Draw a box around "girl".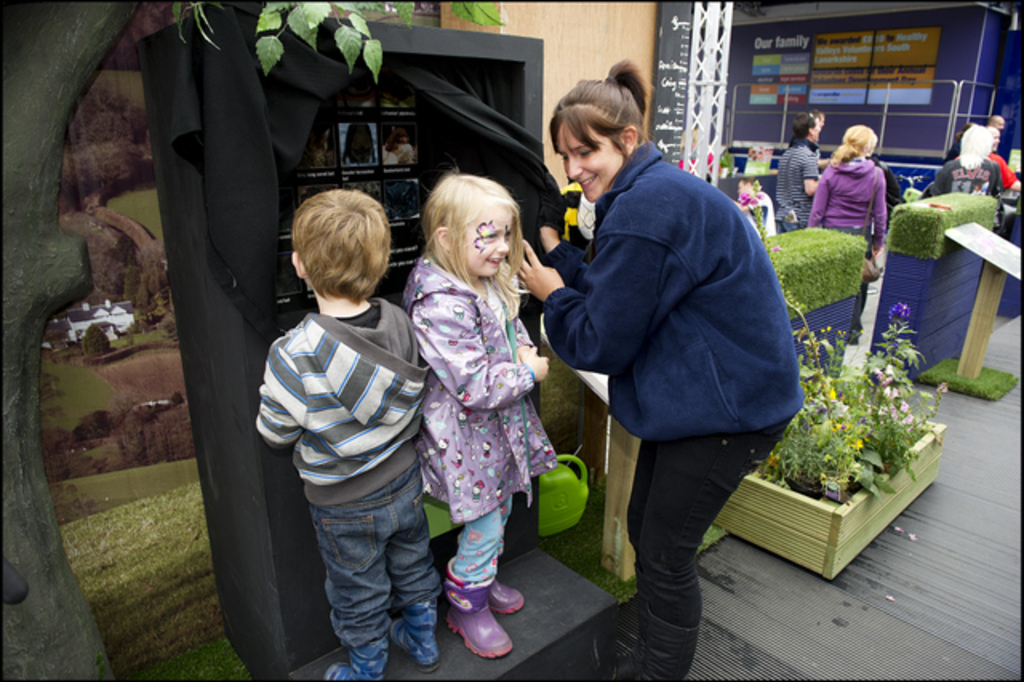
[left=403, top=173, right=549, bottom=658].
